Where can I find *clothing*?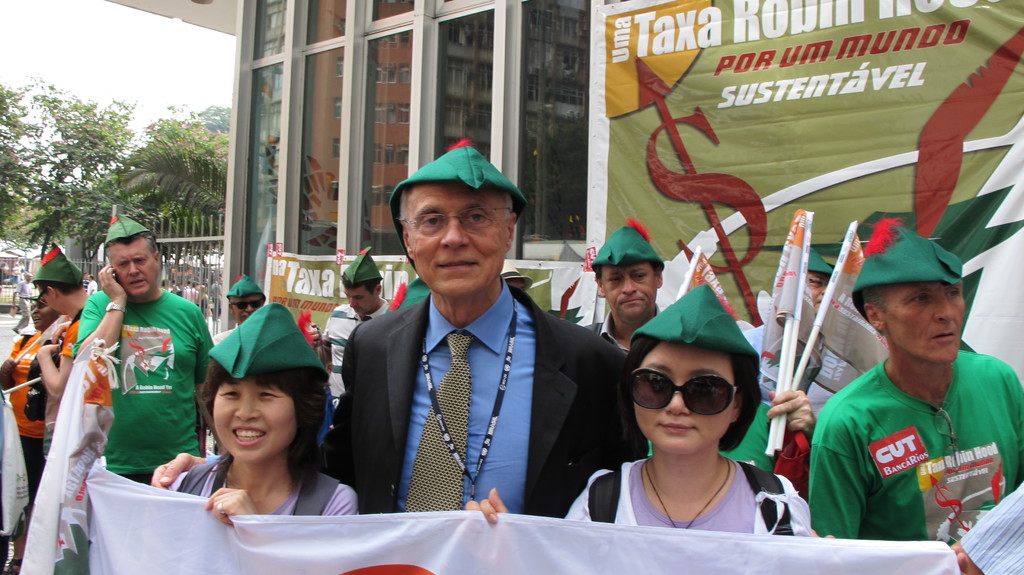
You can find it at l=806, t=348, r=1023, b=540.
